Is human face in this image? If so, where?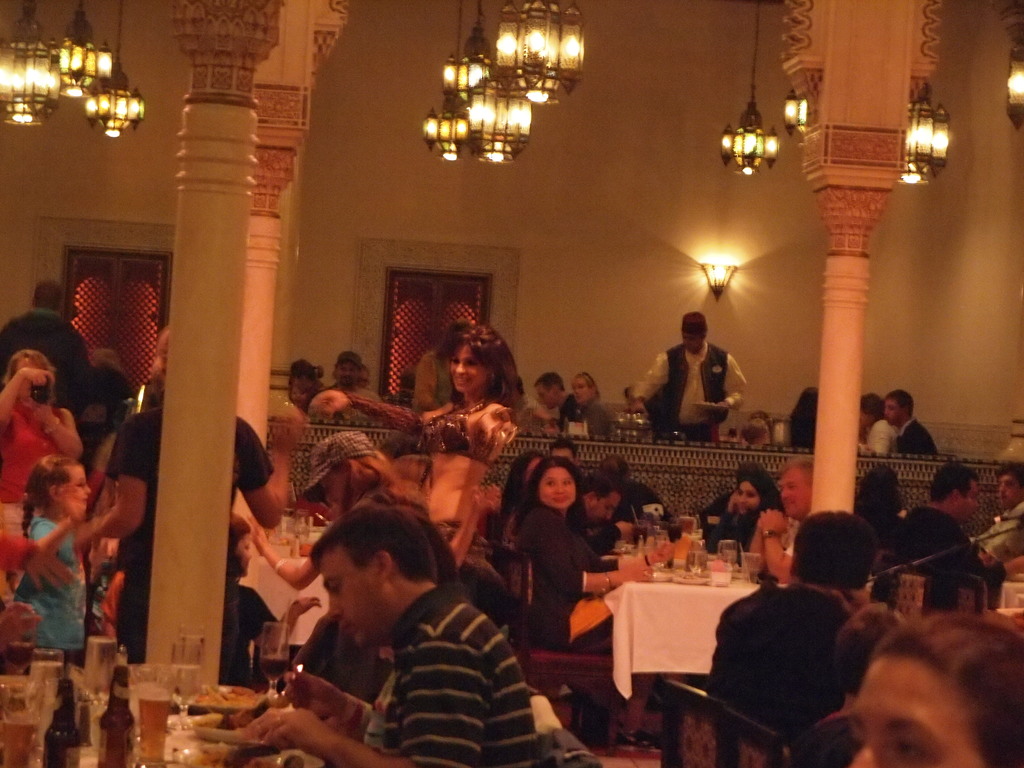
Yes, at left=15, top=358, right=35, bottom=396.
